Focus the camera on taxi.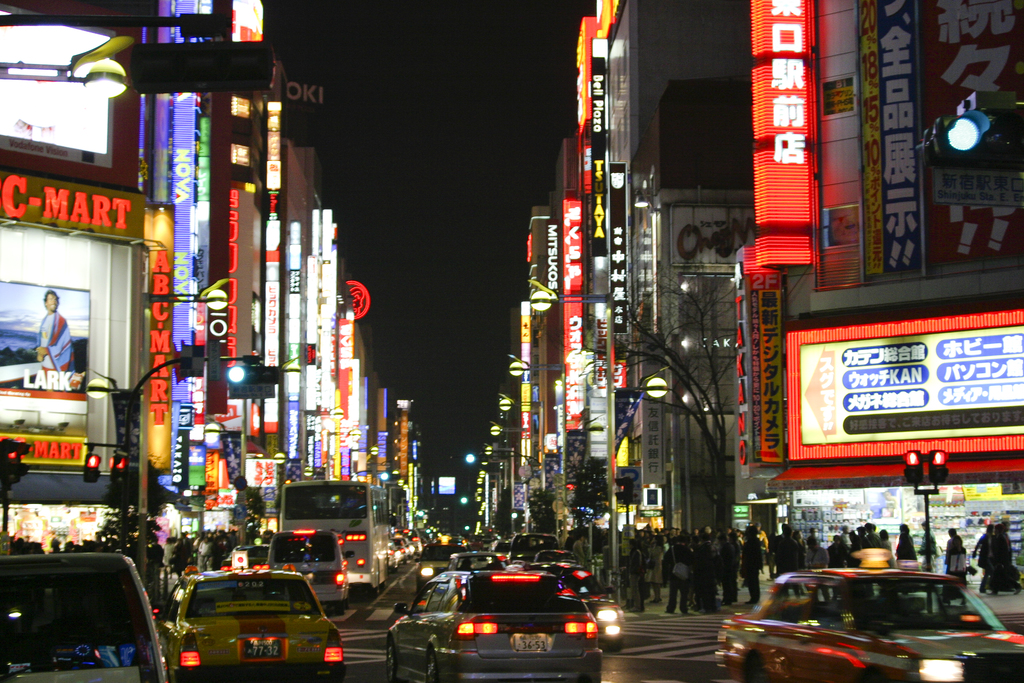
Focus region: {"left": 412, "top": 539, "right": 467, "bottom": 590}.
